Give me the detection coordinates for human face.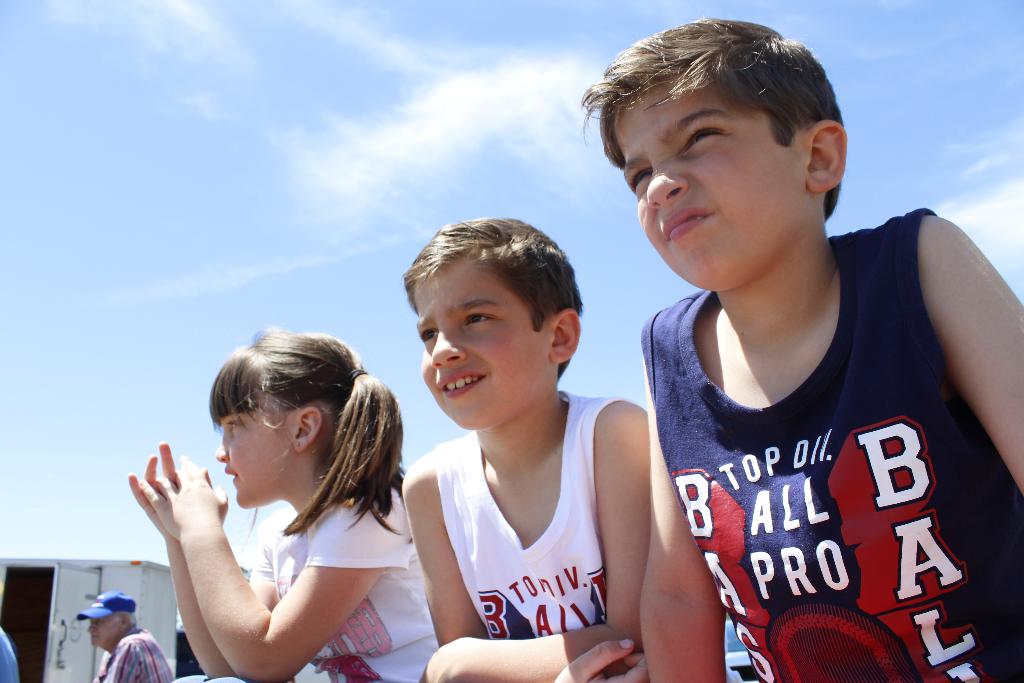
box(419, 261, 550, 431).
